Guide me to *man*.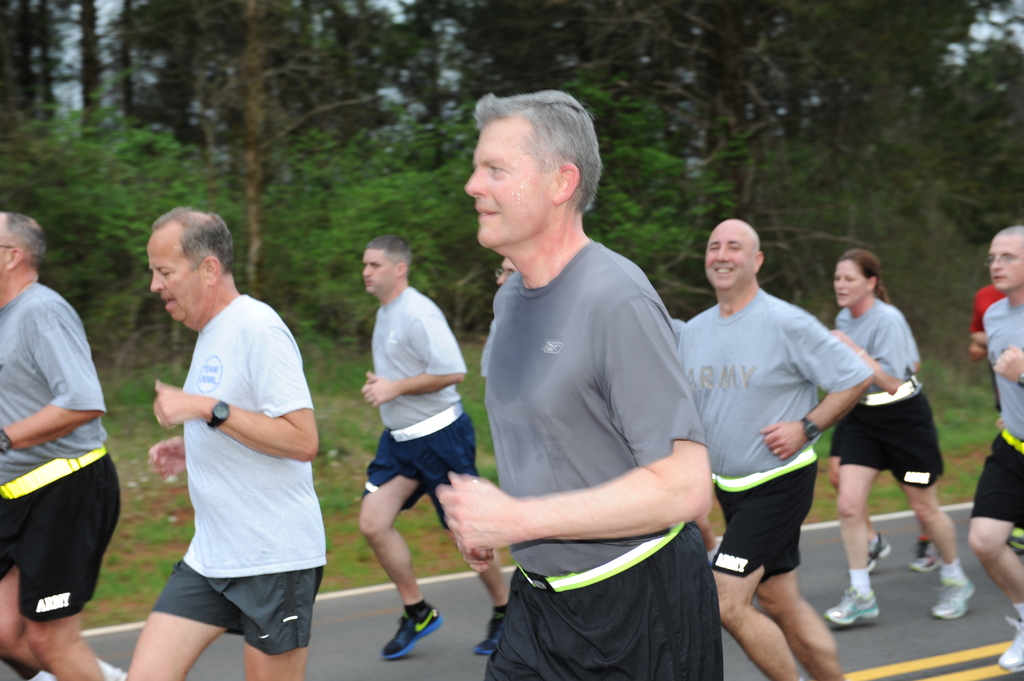
Guidance: <box>433,88,724,680</box>.
